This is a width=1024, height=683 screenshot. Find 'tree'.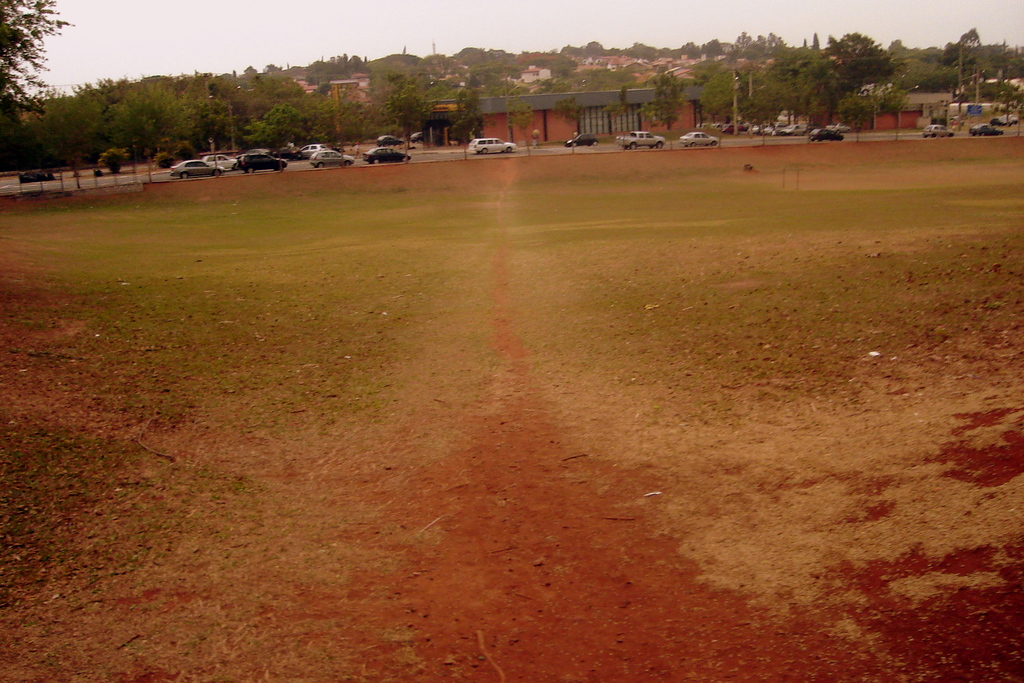
Bounding box: [x1=0, y1=1, x2=72, y2=113].
